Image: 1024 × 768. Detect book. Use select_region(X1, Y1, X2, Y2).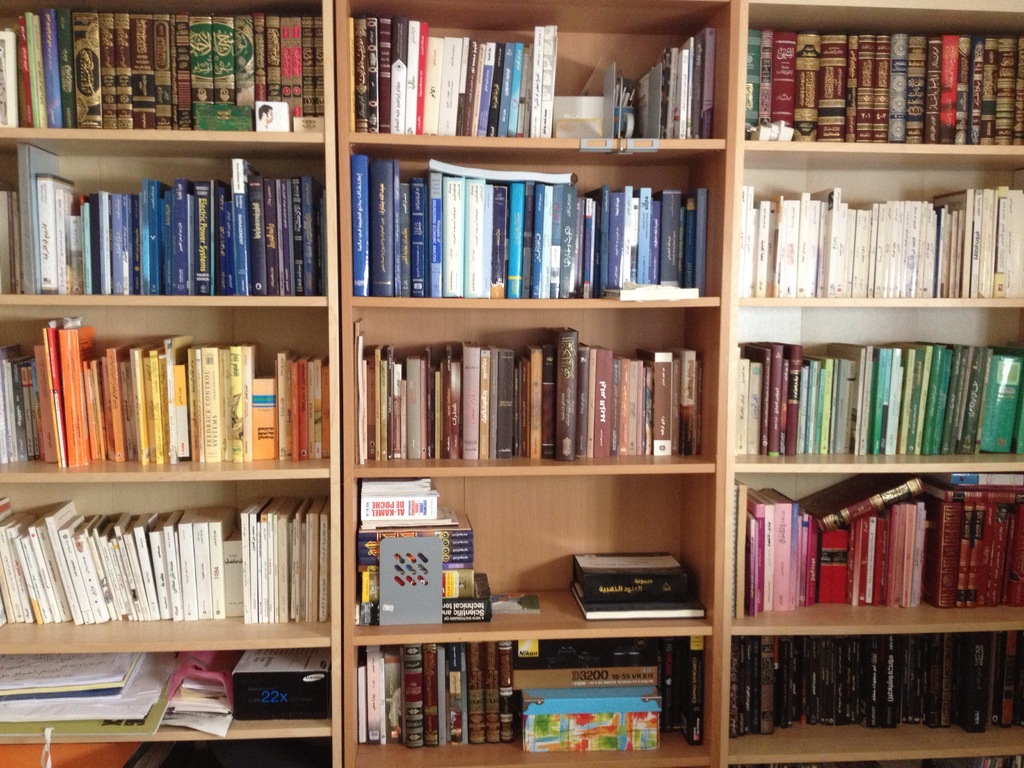
select_region(760, 488, 792, 608).
